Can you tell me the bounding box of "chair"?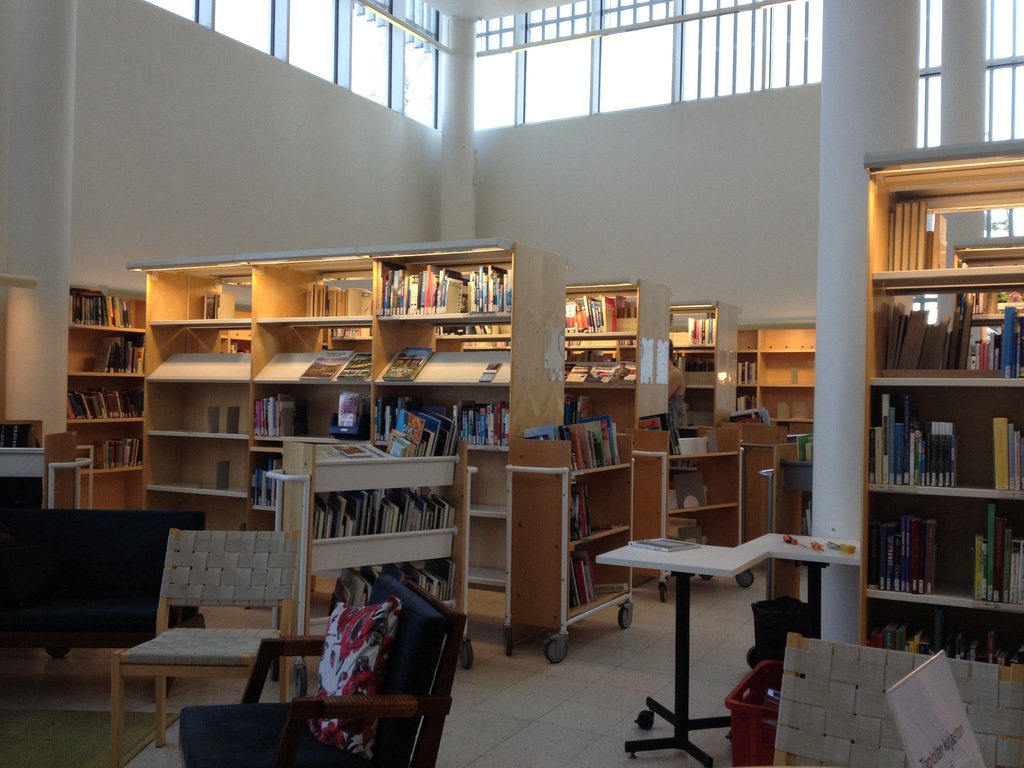
left=109, top=527, right=299, bottom=767.
